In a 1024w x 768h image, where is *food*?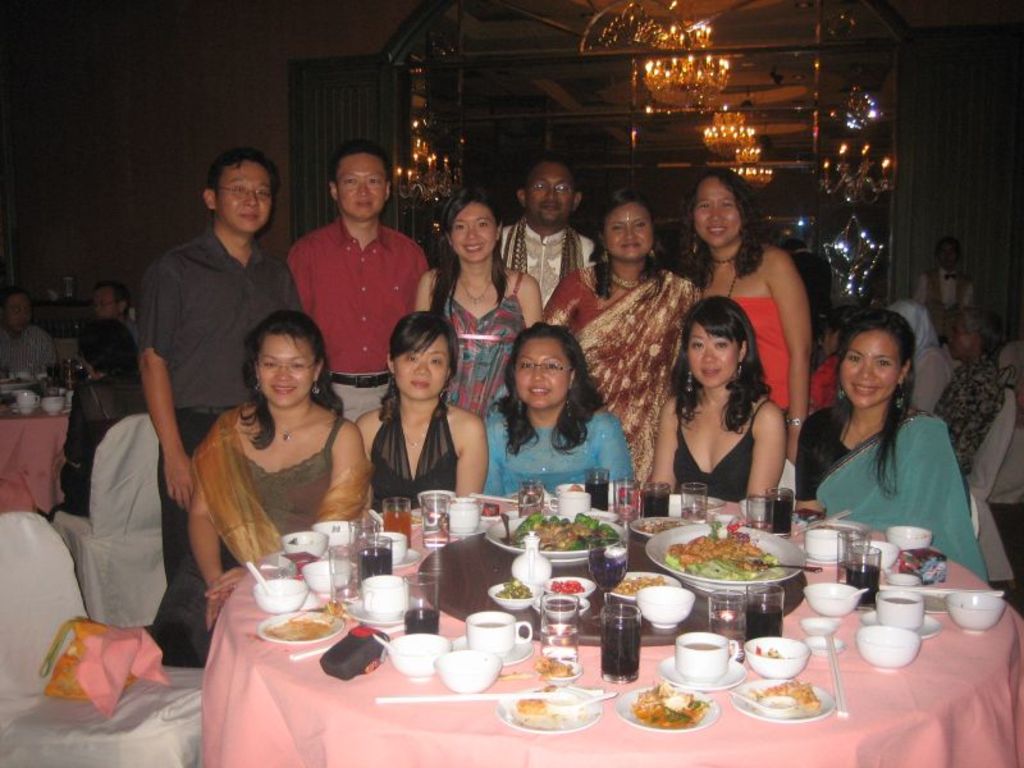
<region>628, 681, 713, 724</region>.
